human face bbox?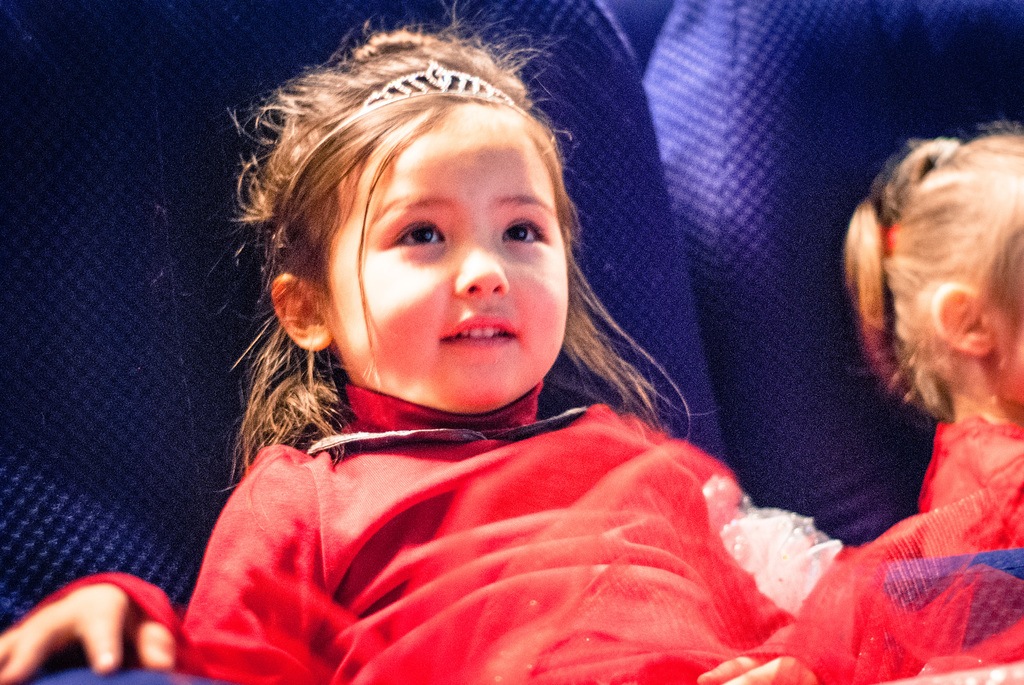
<box>332,100,571,412</box>
